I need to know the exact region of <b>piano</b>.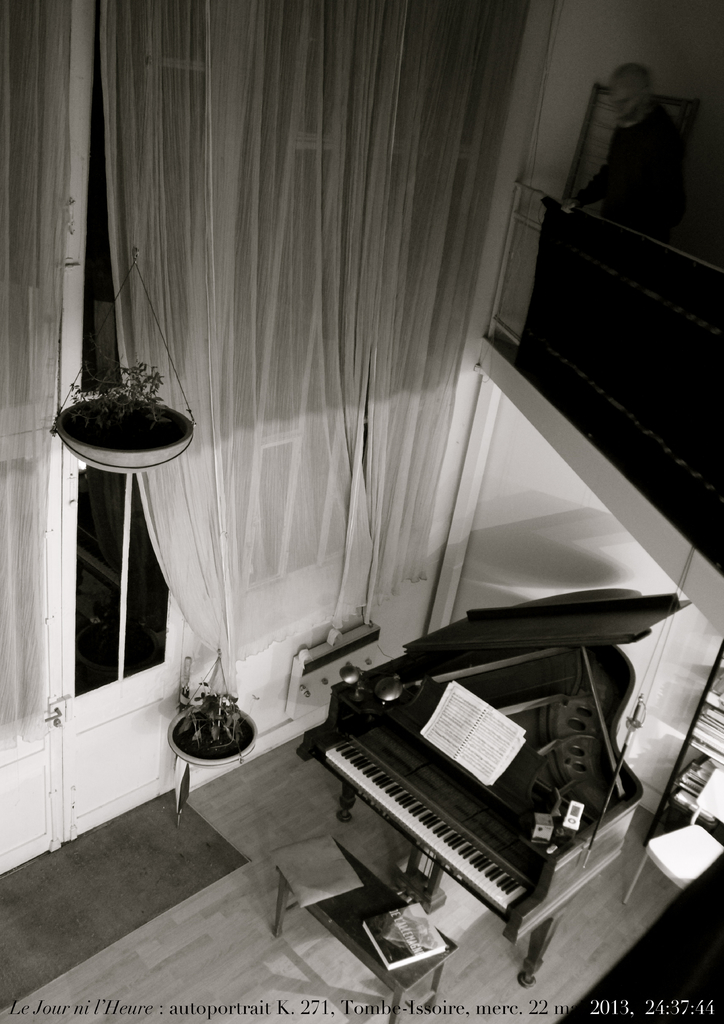
Region: box(296, 578, 700, 964).
